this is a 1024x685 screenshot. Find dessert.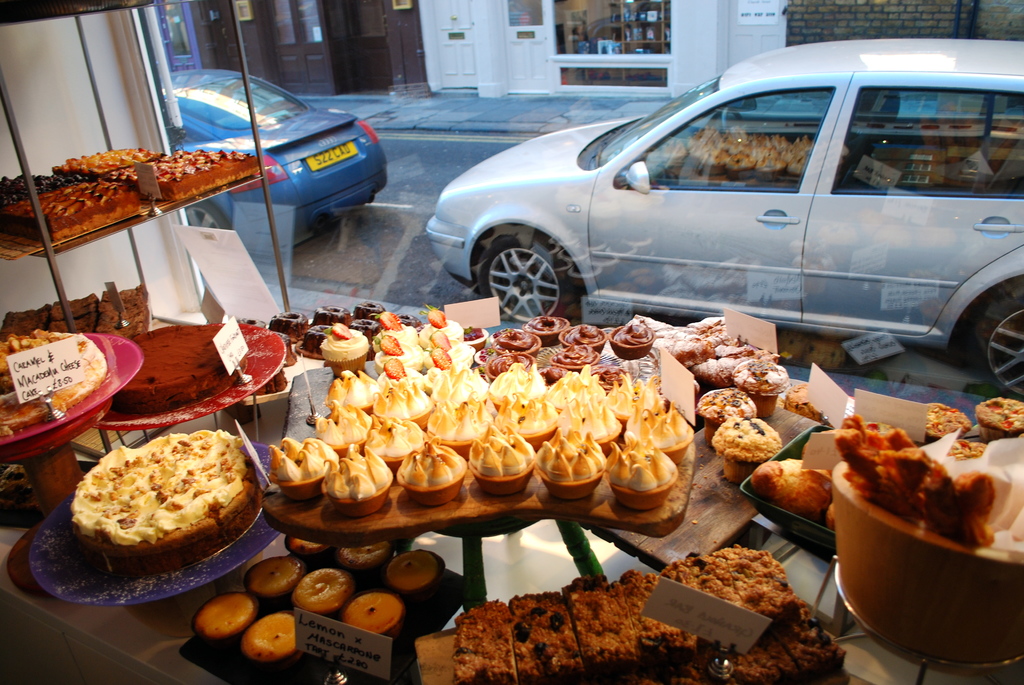
Bounding box: 979,396,1023,435.
